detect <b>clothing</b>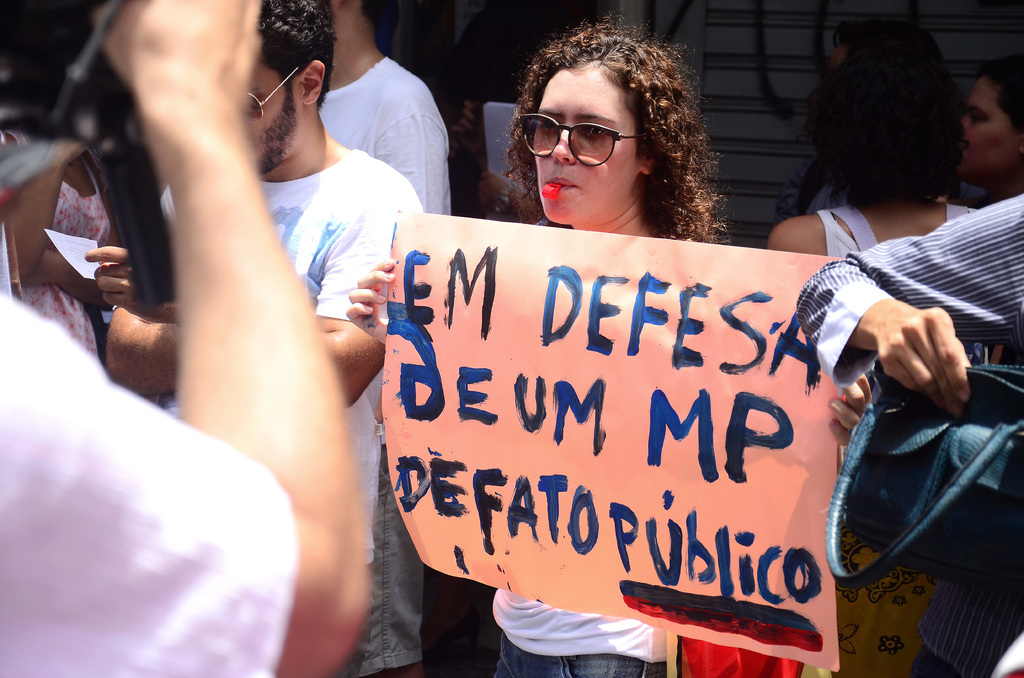
(0,287,299,677)
